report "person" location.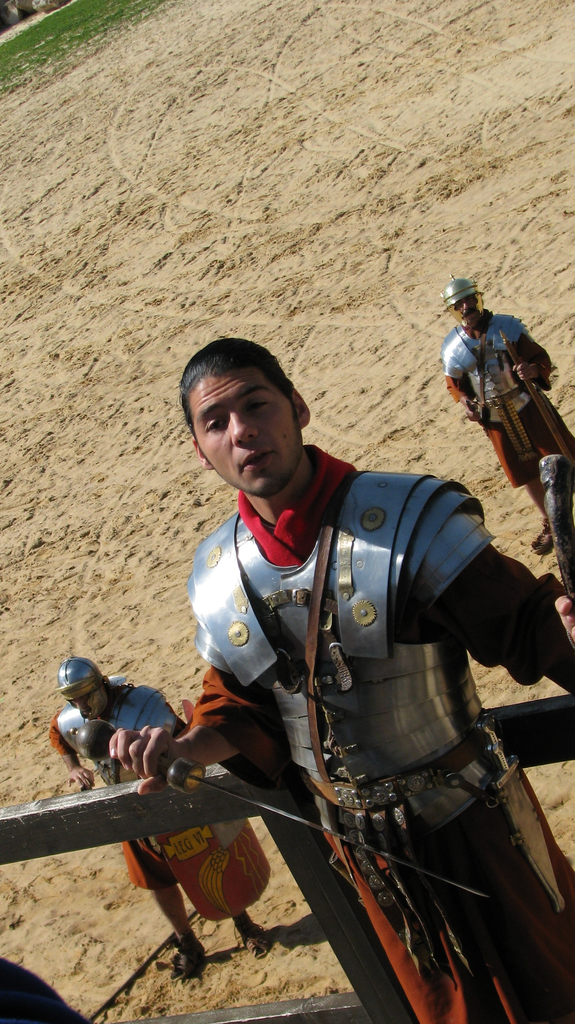
Report: (126, 329, 518, 1004).
